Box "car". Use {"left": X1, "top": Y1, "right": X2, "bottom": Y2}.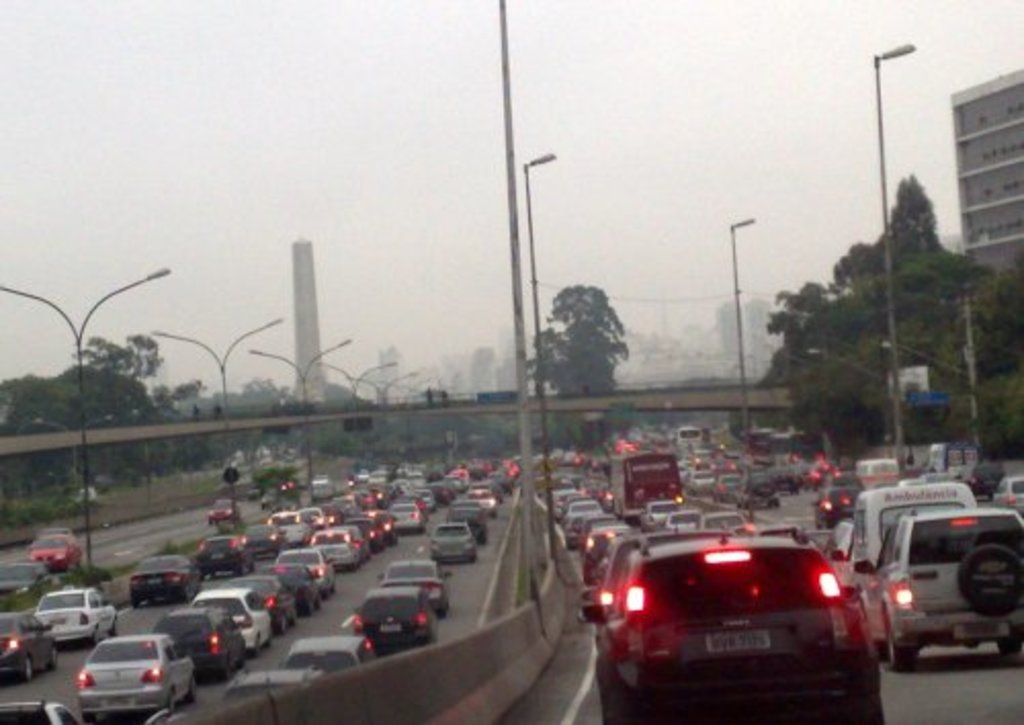
{"left": 586, "top": 508, "right": 897, "bottom": 724}.
